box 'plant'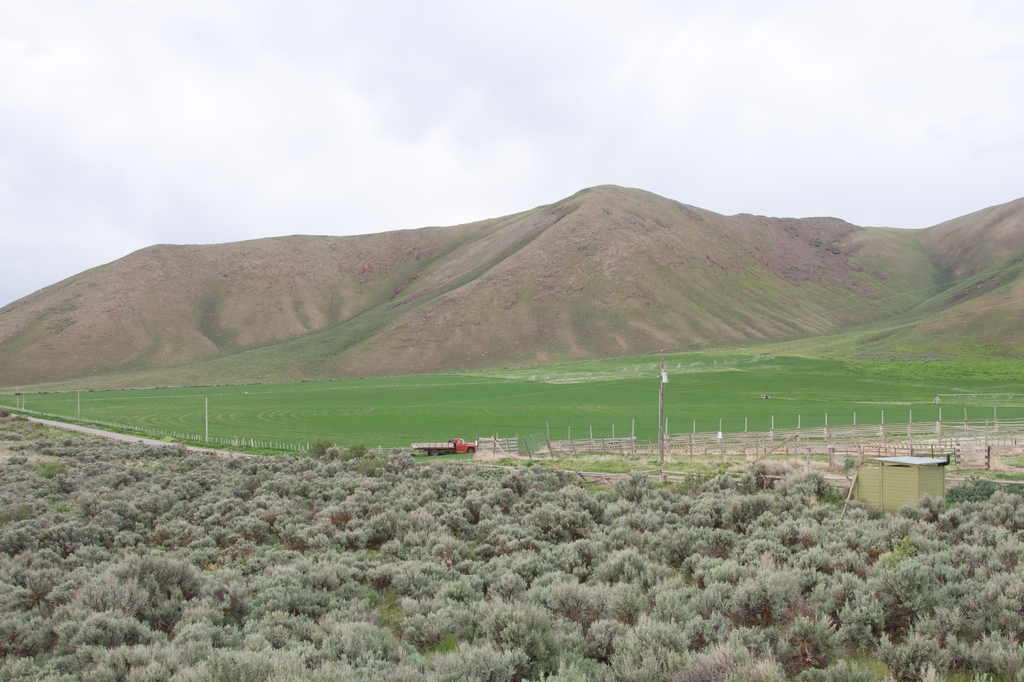
[777,614,844,680]
